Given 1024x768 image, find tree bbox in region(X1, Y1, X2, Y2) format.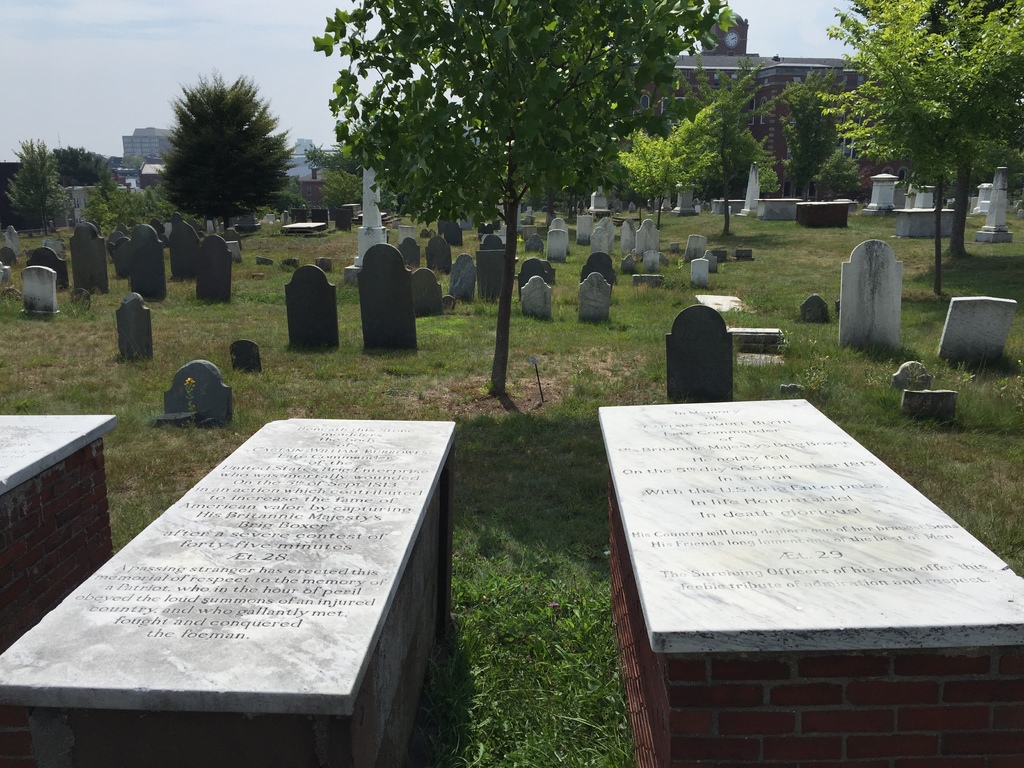
region(810, 145, 867, 205).
